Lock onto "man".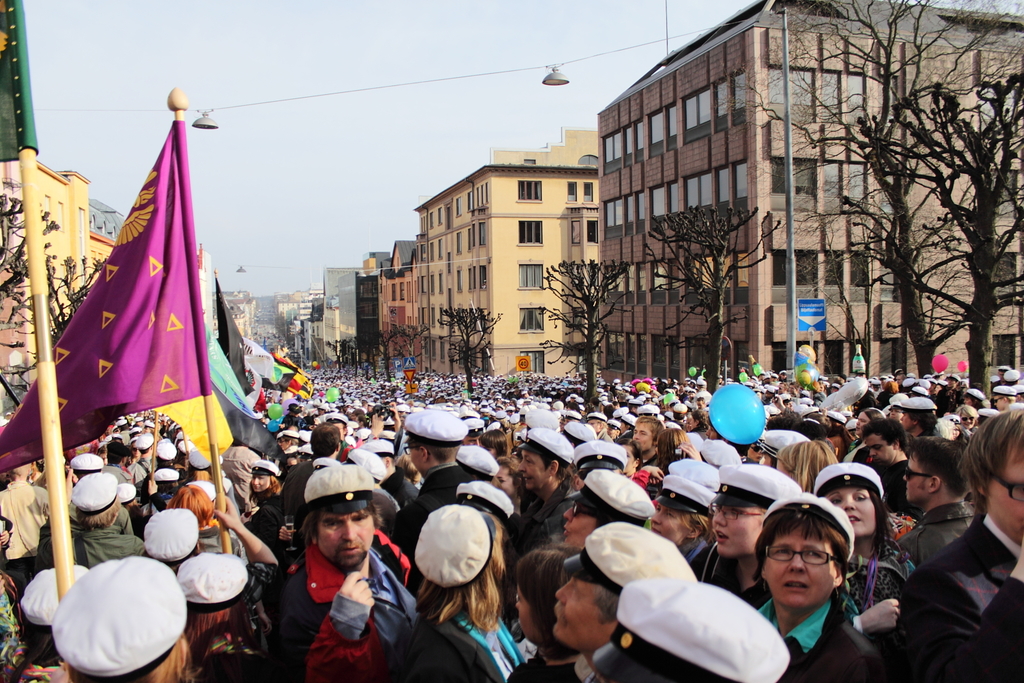
Locked: [x1=395, y1=406, x2=476, y2=546].
